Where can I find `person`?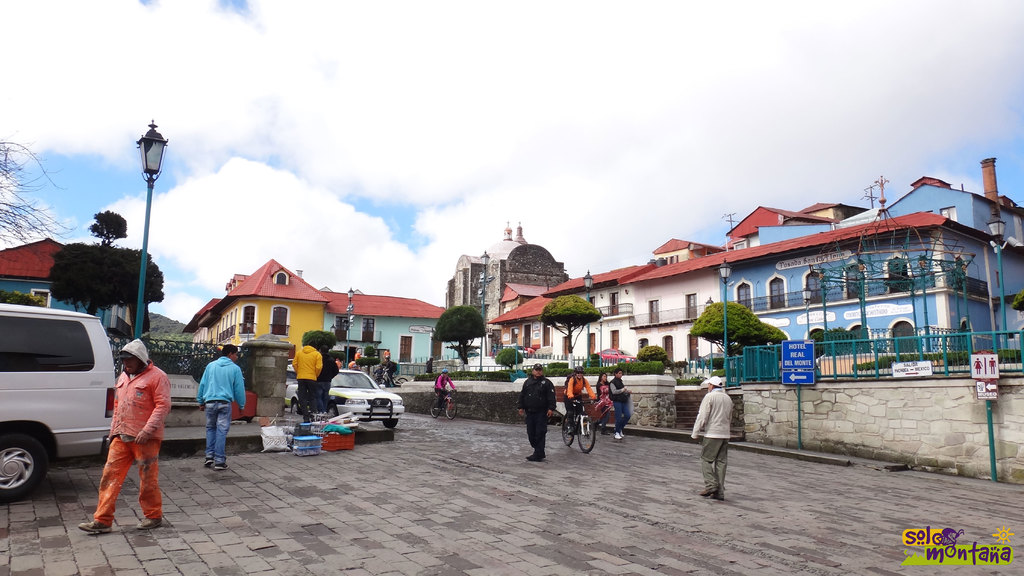
You can find it at (698,362,756,500).
